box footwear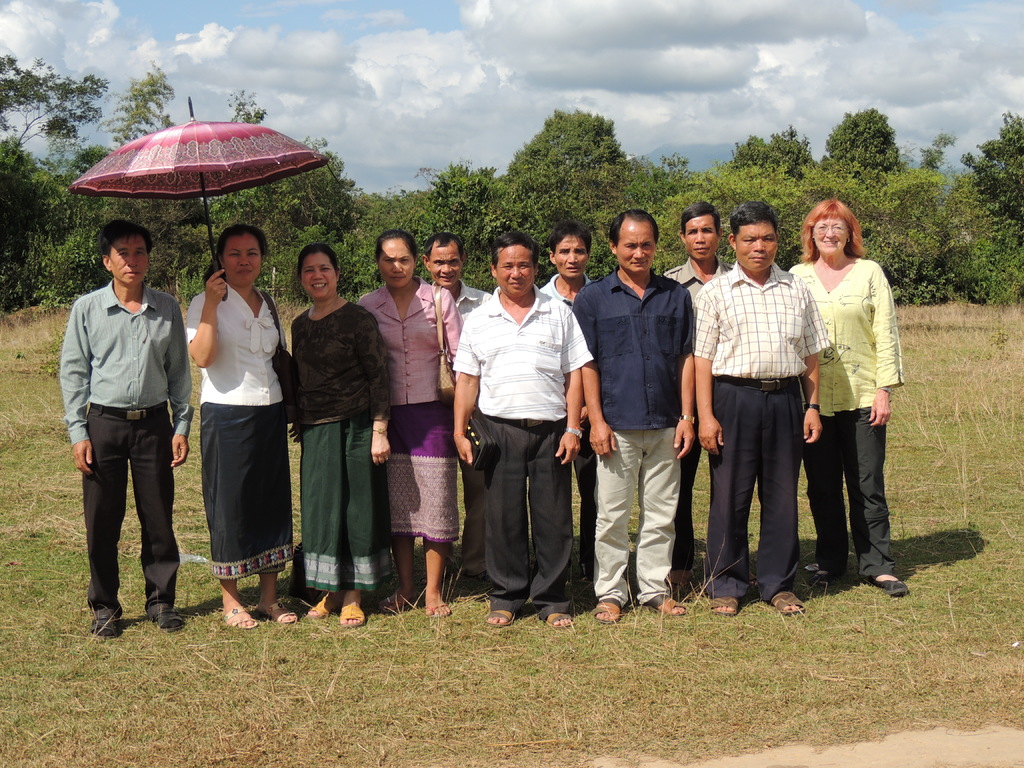
806,569,837,587
